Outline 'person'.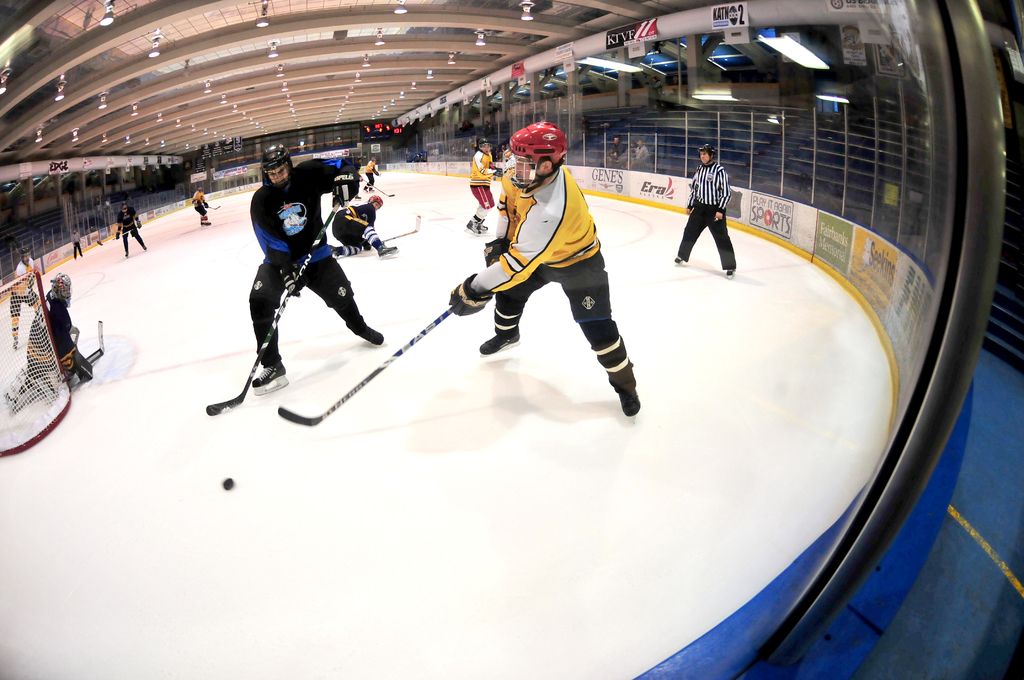
Outline: [186, 186, 214, 230].
